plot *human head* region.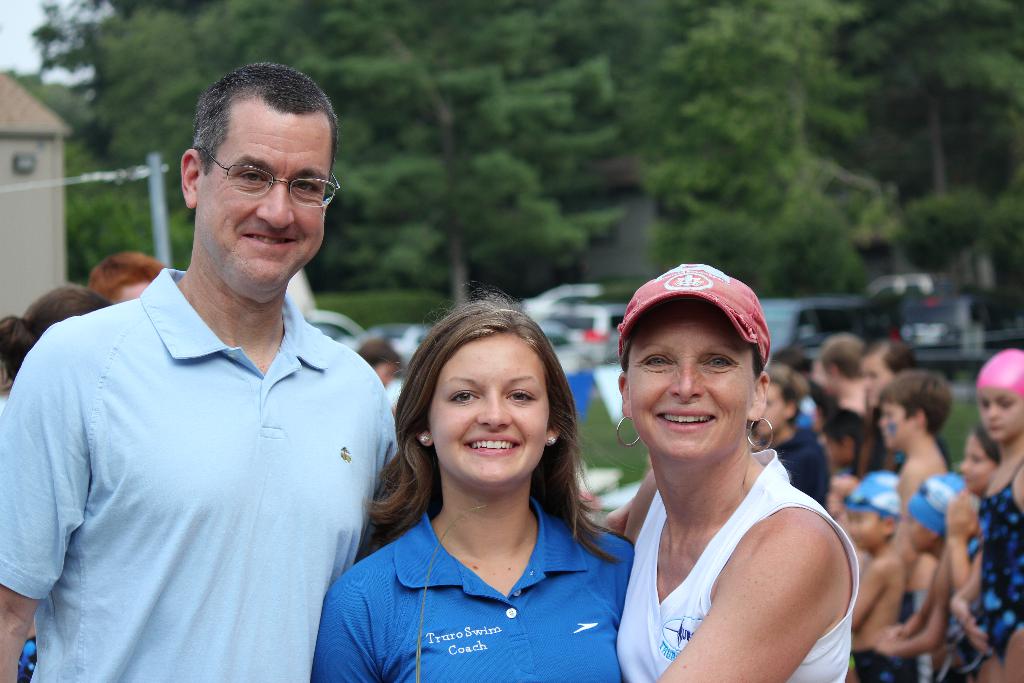
Plotted at box=[179, 60, 336, 292].
